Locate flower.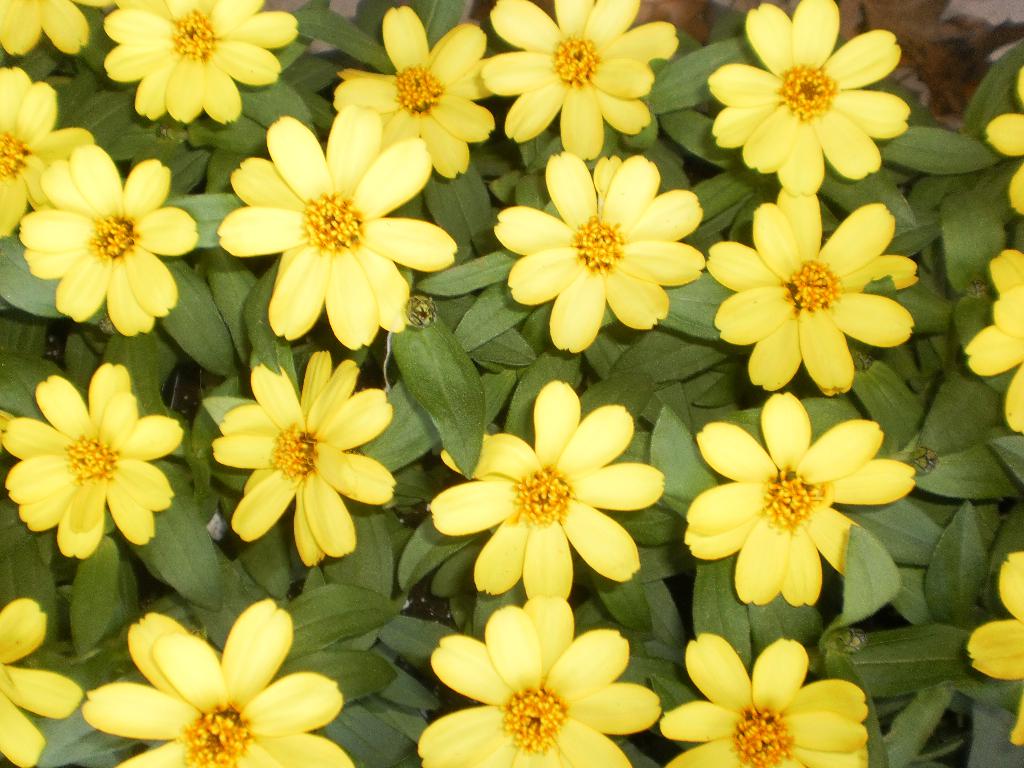
Bounding box: 977 65 1023 218.
